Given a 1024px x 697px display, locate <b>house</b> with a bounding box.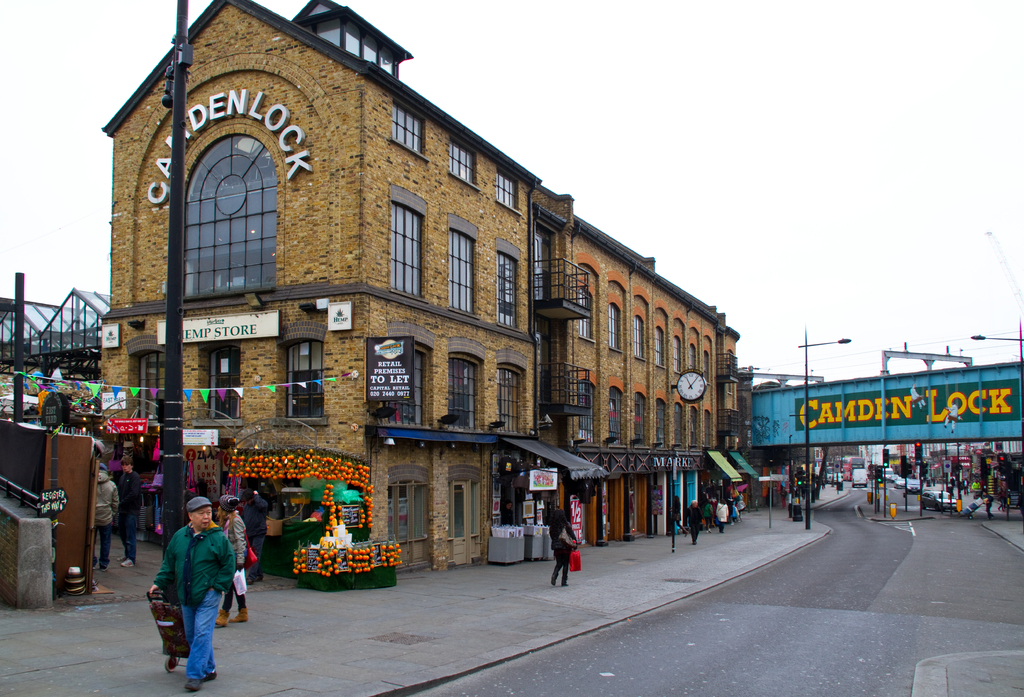
Located: (84,25,803,573).
